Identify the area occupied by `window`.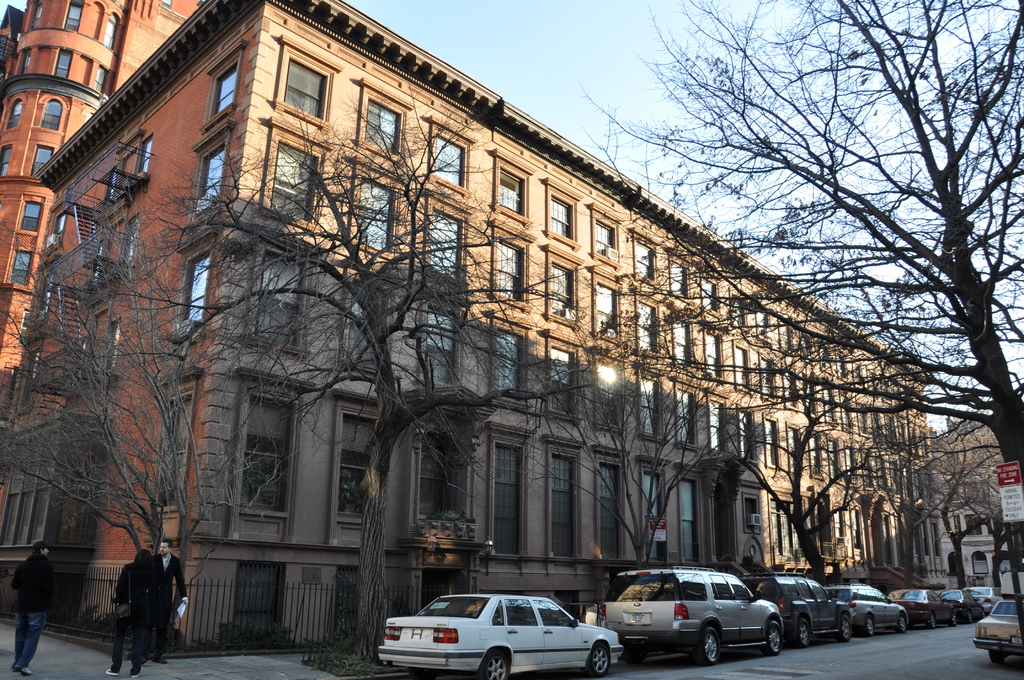
Area: 737:353:745:387.
